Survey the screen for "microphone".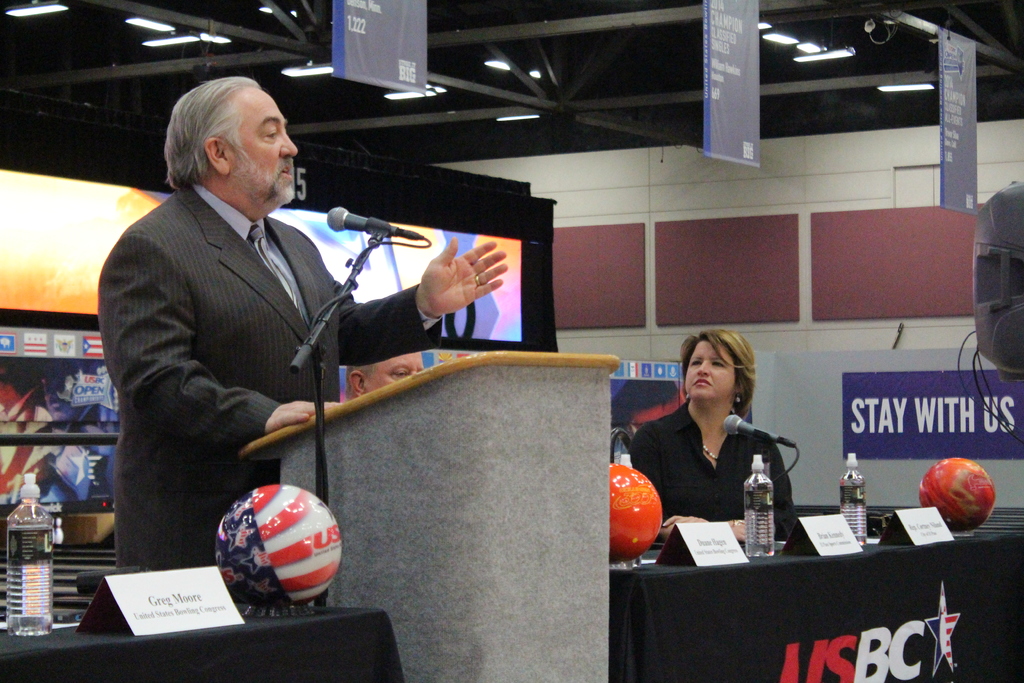
Survey found: (722,409,794,450).
